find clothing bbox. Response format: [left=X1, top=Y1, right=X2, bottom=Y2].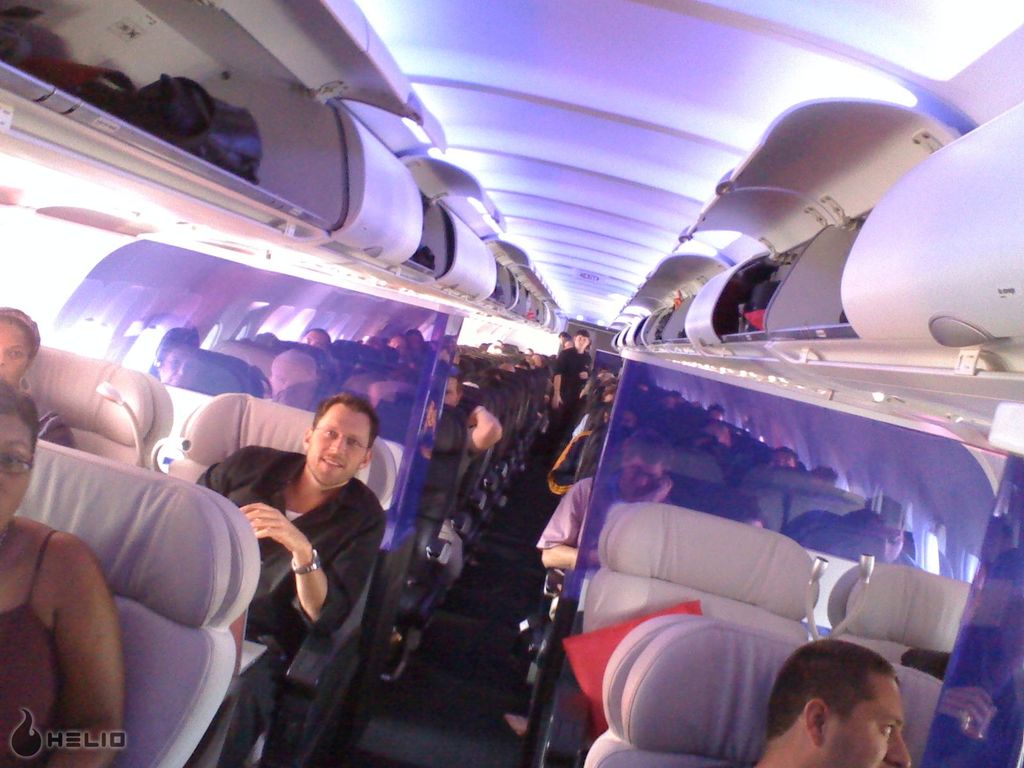
[left=196, top=441, right=388, bottom=767].
